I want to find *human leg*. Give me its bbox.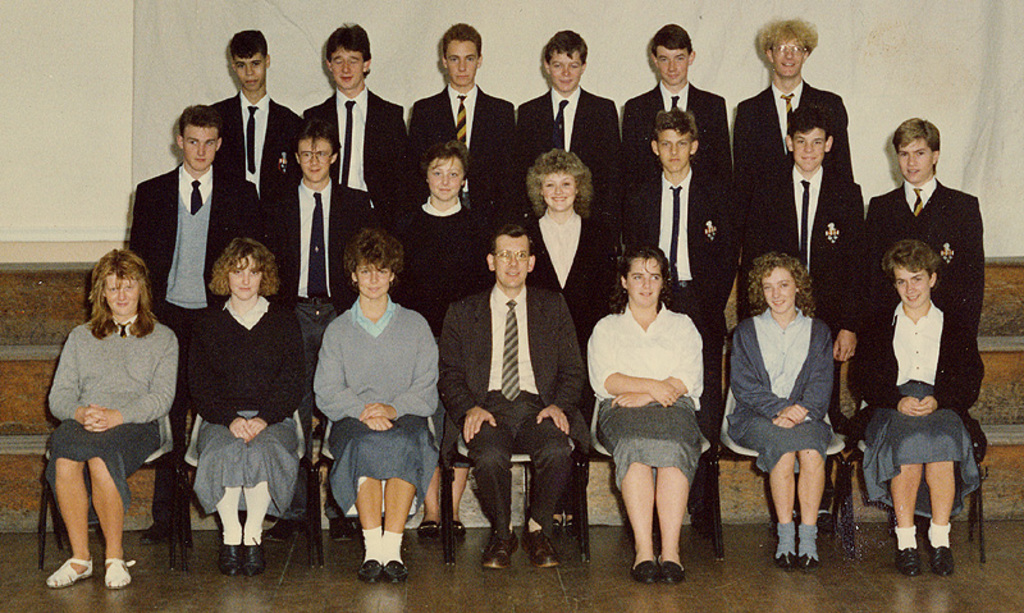
left=771, top=426, right=795, bottom=575.
